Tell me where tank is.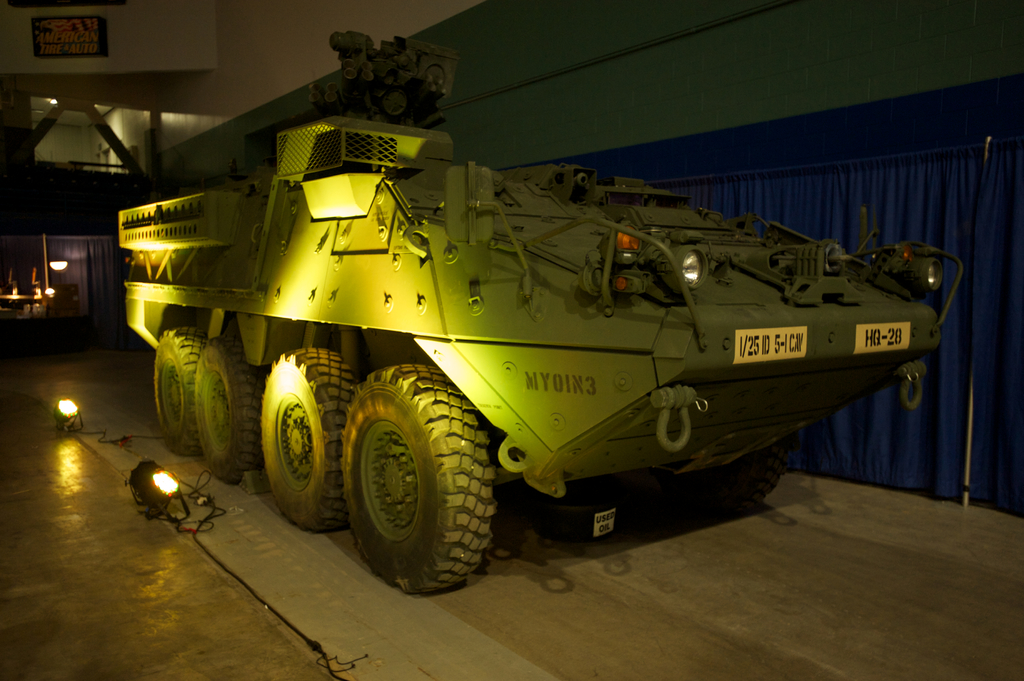
tank is at region(114, 27, 966, 591).
